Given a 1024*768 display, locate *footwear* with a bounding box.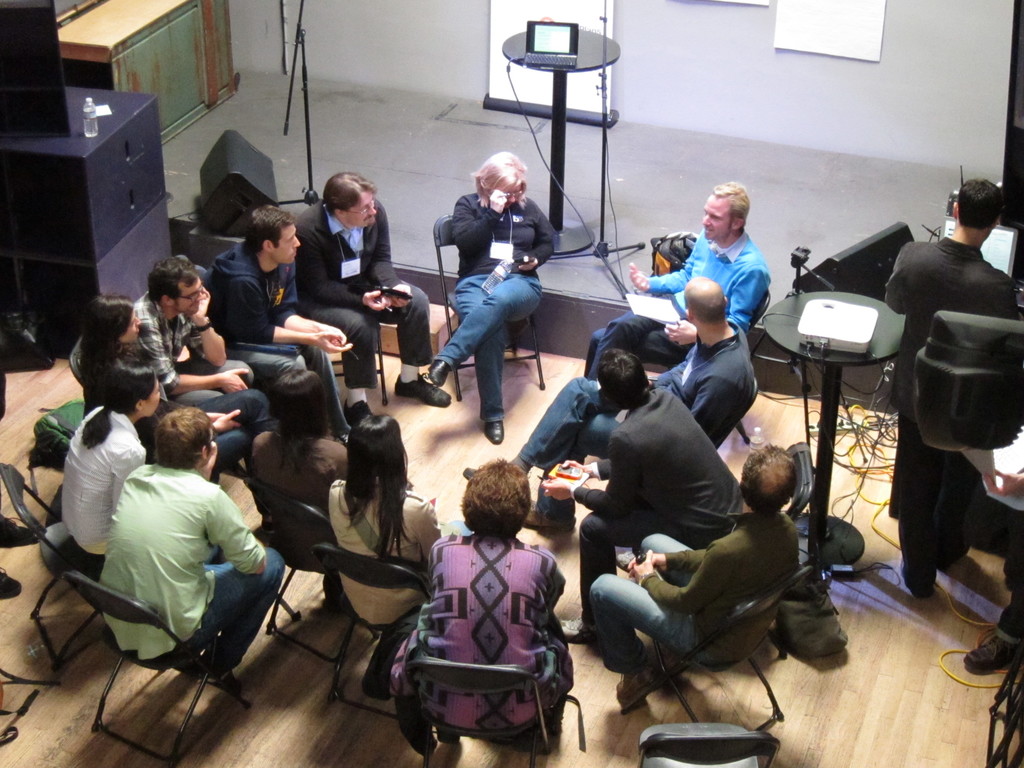
Located: box(0, 563, 21, 600).
